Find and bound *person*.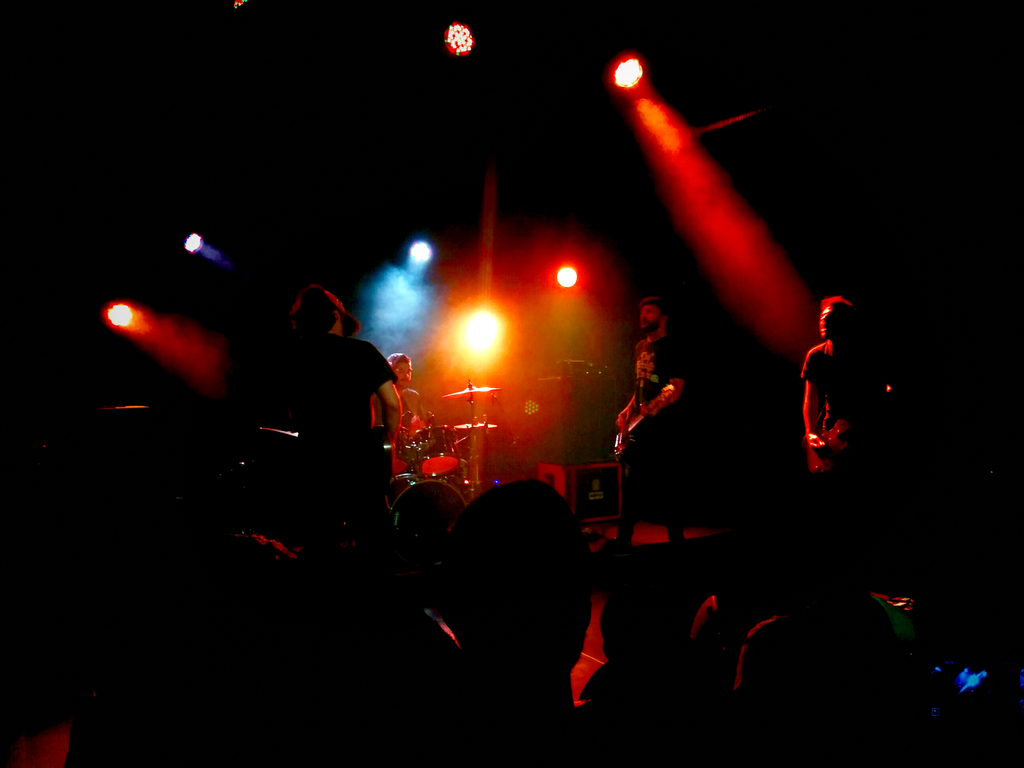
Bound: box(79, 470, 956, 752).
